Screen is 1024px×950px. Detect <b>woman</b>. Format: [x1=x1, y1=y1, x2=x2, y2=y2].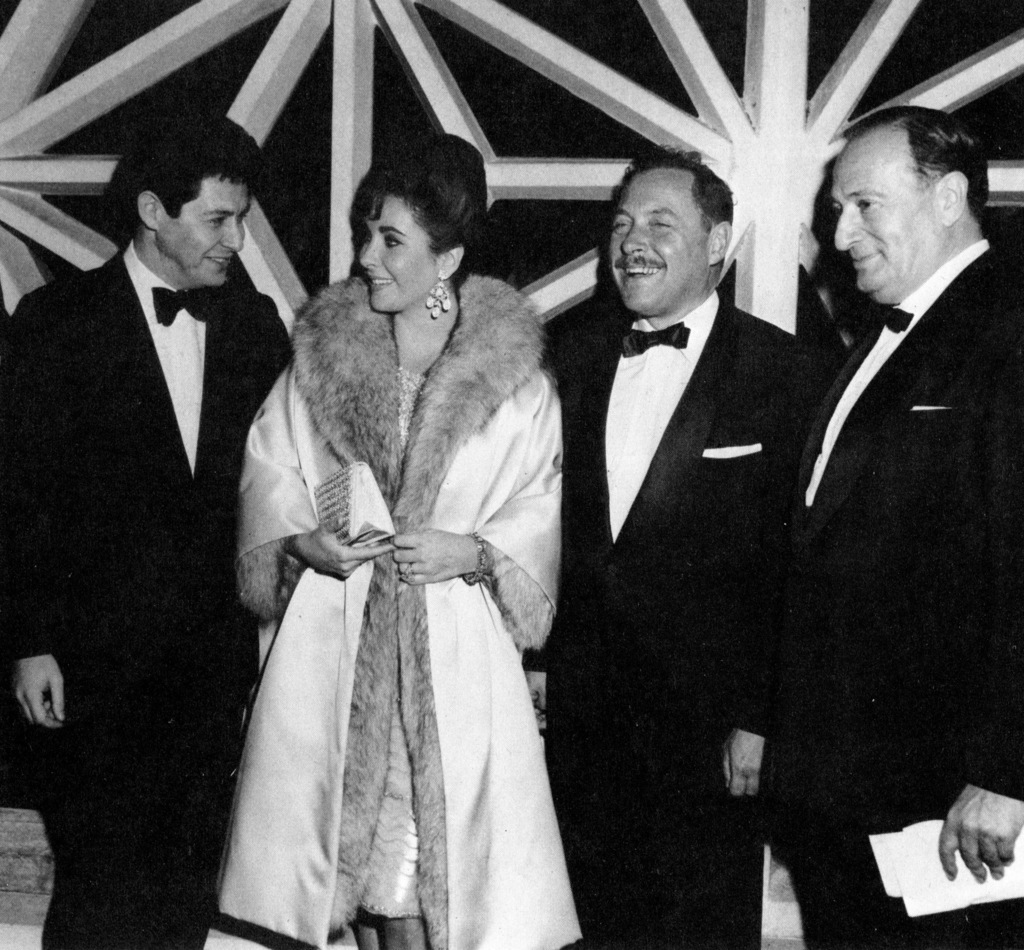
[x1=209, y1=134, x2=569, y2=949].
